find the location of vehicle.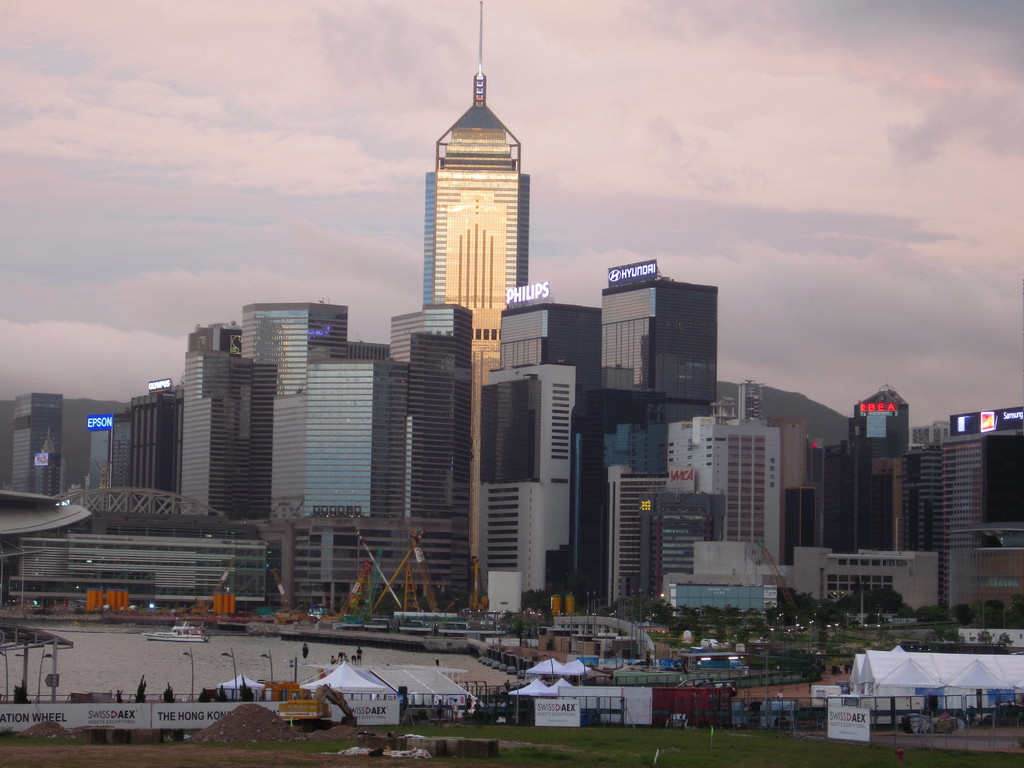
Location: bbox=[333, 618, 393, 634].
